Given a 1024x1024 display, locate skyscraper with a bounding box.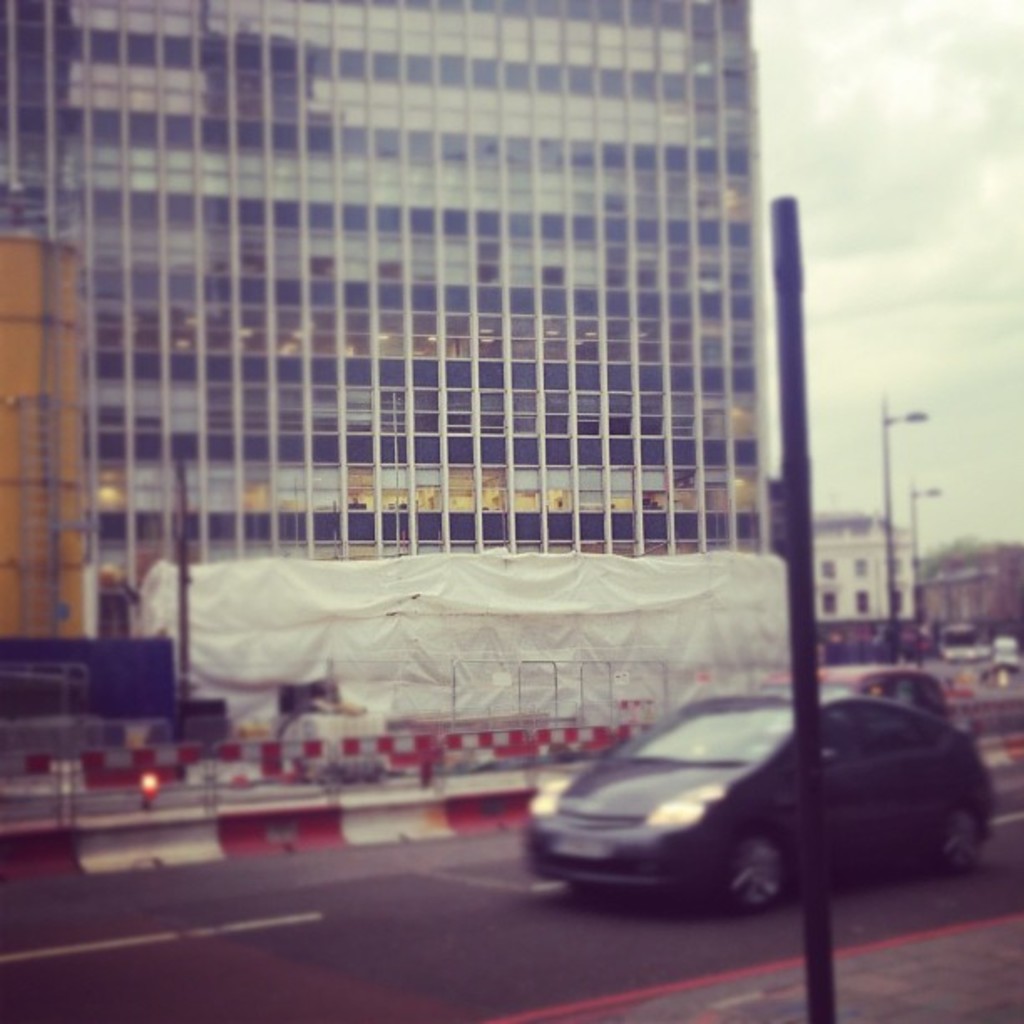
Located: 0:0:780:748.
